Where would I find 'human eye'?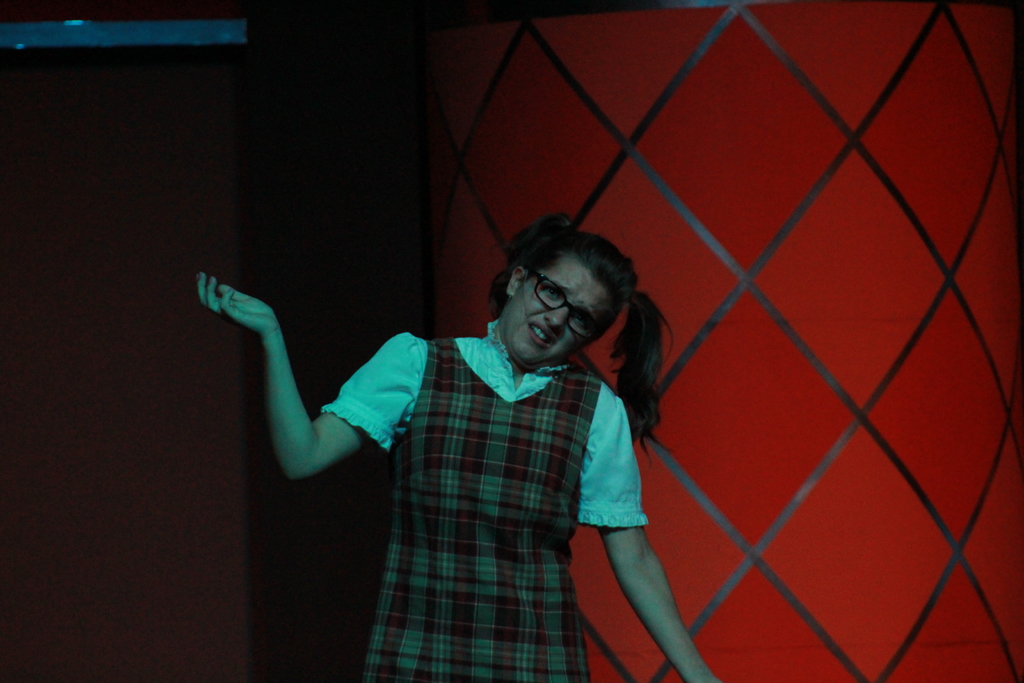
At 572:316:592:331.
